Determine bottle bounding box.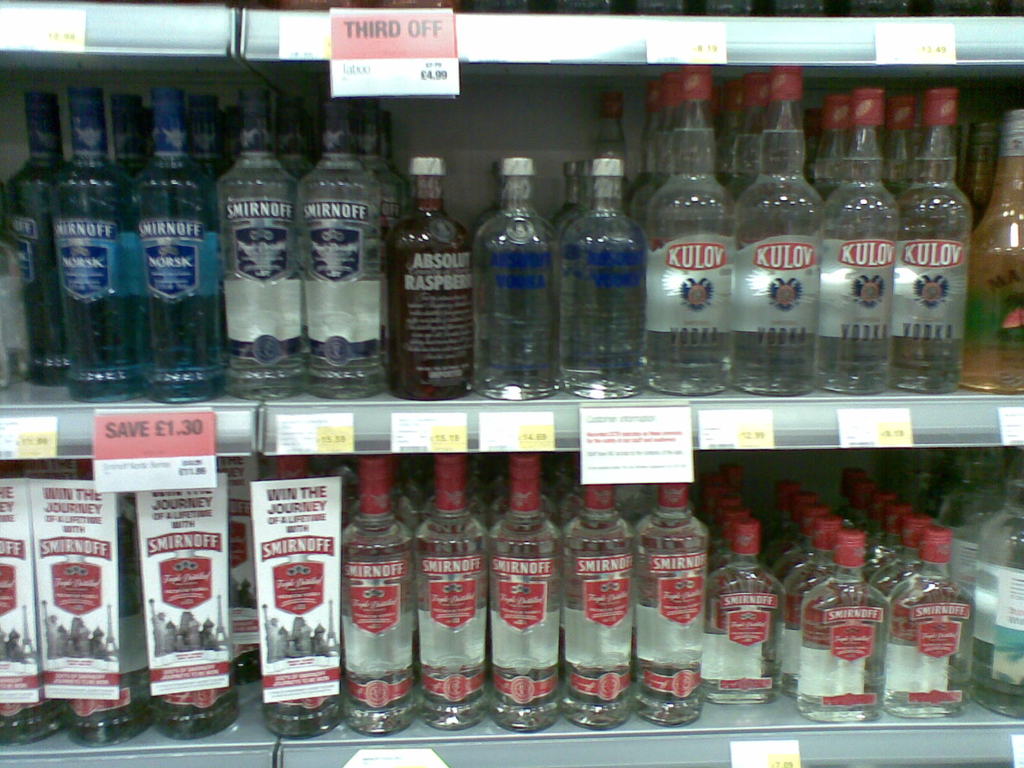
Determined: bbox=[3, 95, 93, 364].
